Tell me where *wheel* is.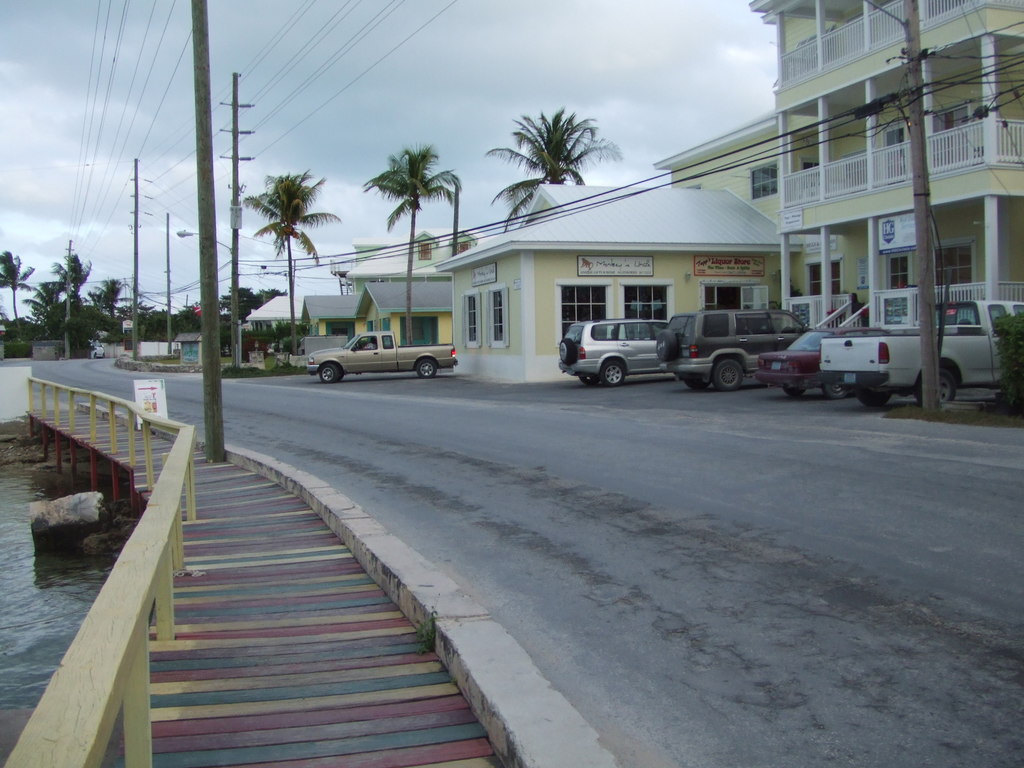
*wheel* is at x1=712 y1=356 x2=745 y2=391.
